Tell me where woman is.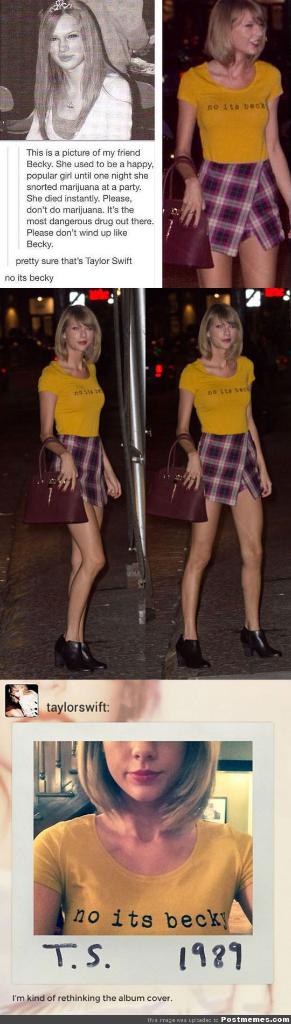
woman is at <box>170,1,290,289</box>.
